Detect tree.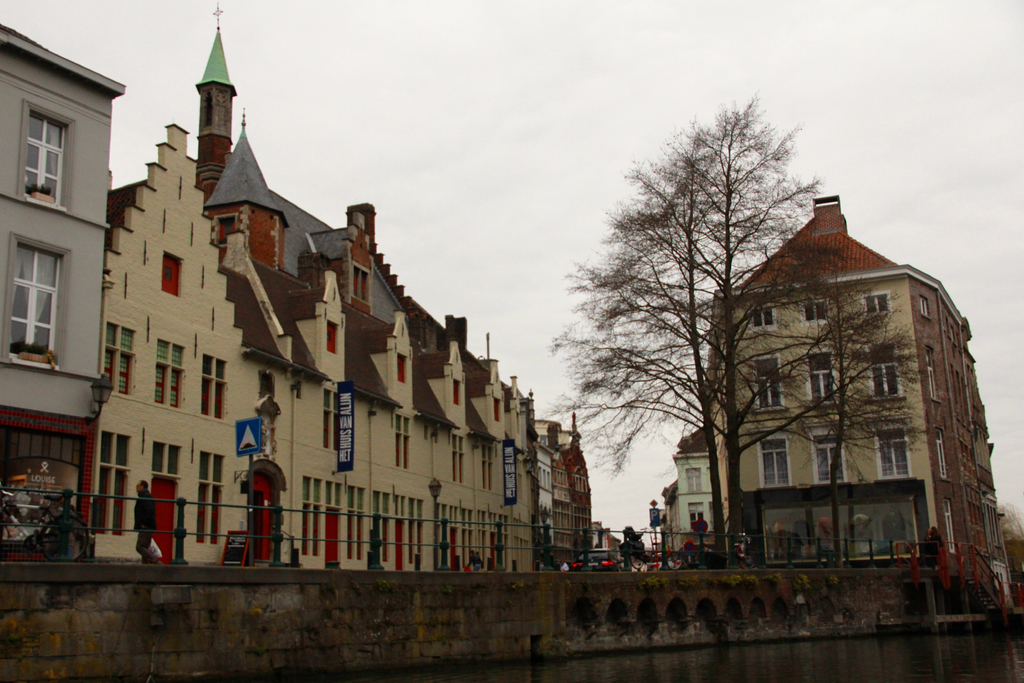
Detected at (left=557, top=518, right=620, bottom=589).
